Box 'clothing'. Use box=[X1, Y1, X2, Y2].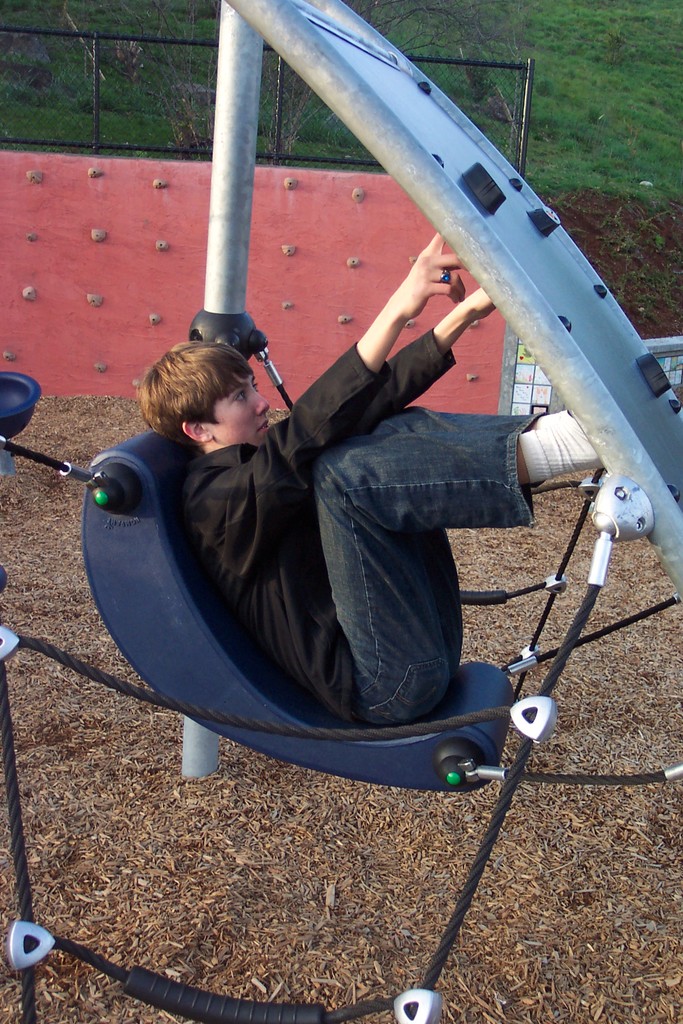
box=[142, 303, 567, 742].
